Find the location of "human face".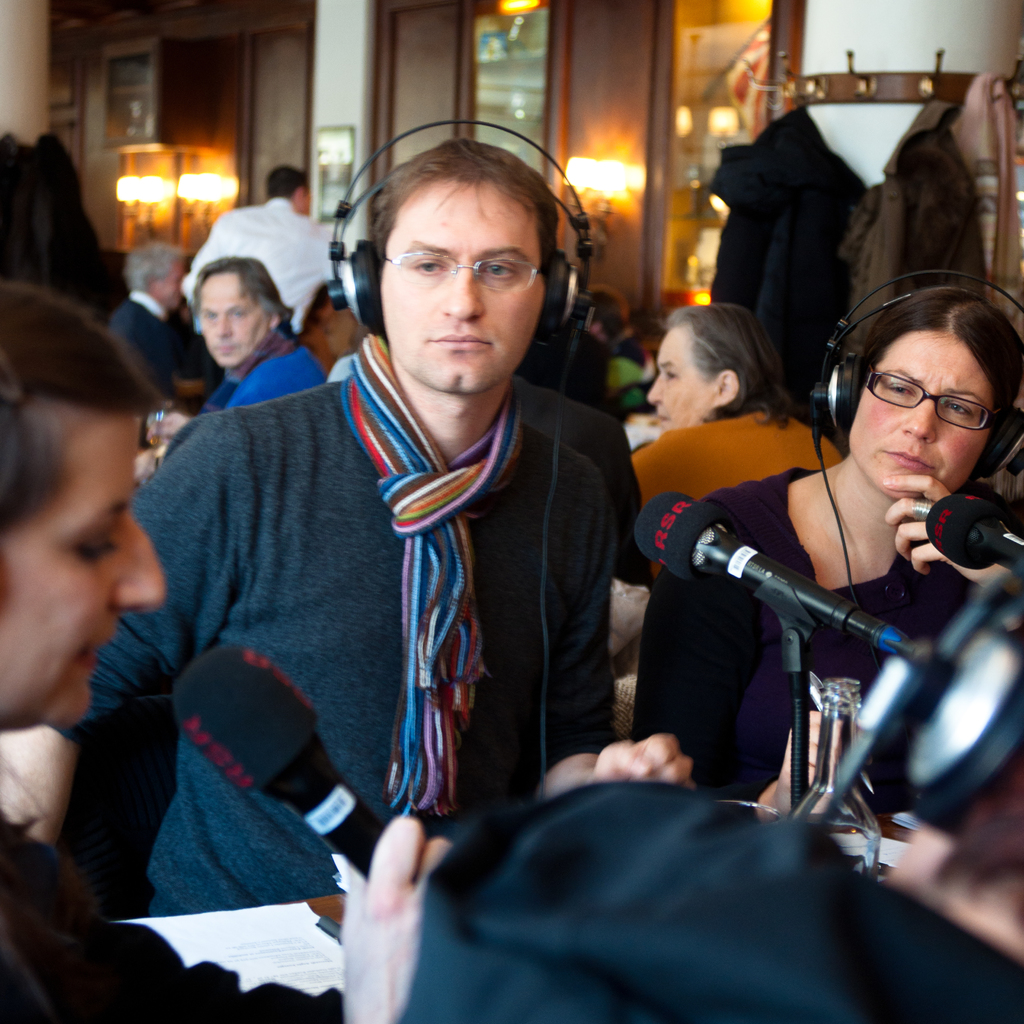
Location: [x1=848, y1=333, x2=984, y2=495].
